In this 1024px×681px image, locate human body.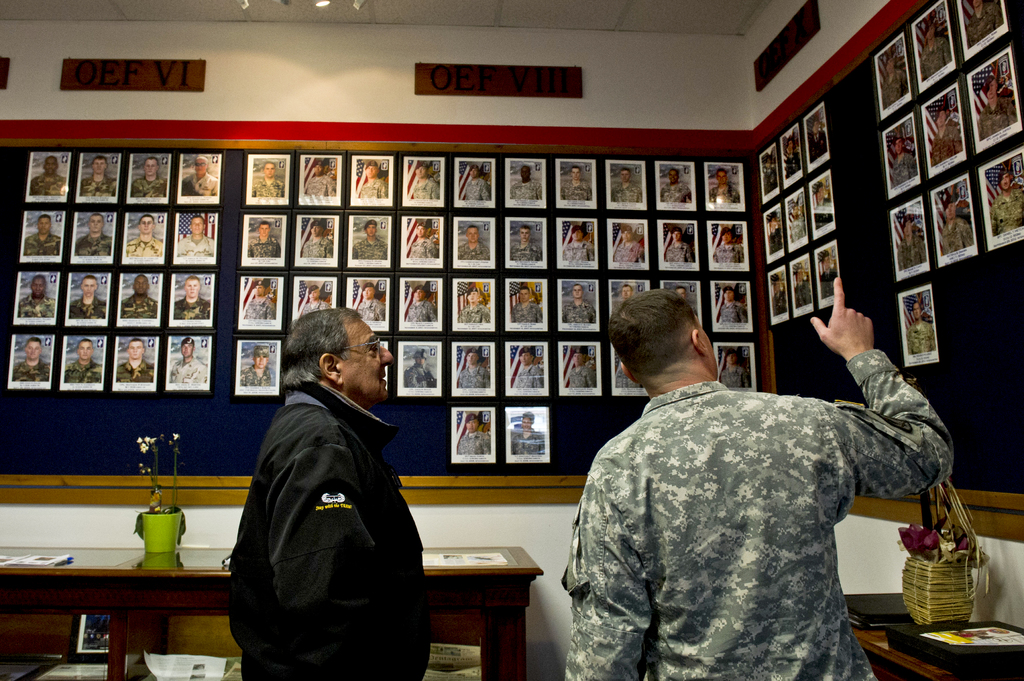
Bounding box: x1=887 y1=156 x2=915 y2=191.
